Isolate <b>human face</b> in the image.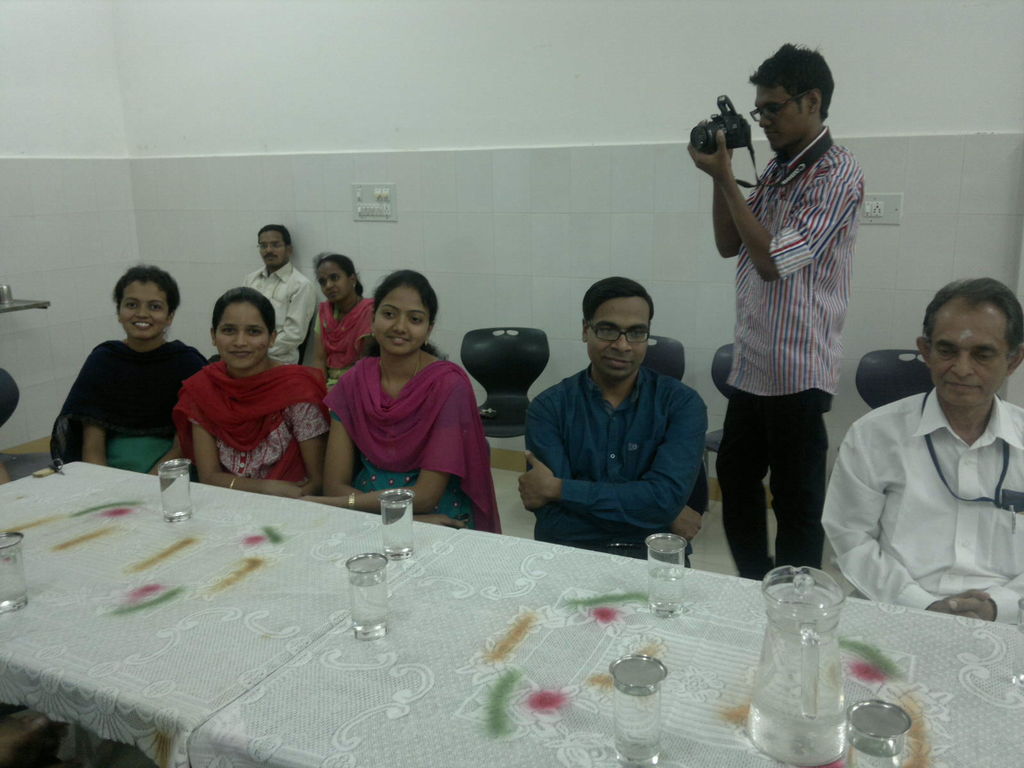
Isolated region: region(253, 228, 293, 270).
